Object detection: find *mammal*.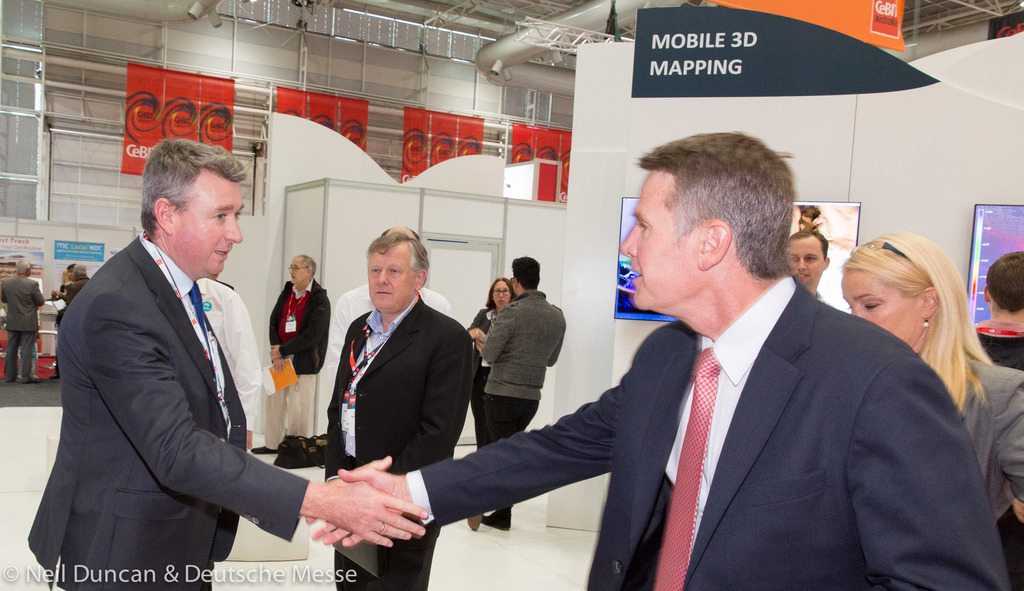
box=[26, 131, 287, 590].
